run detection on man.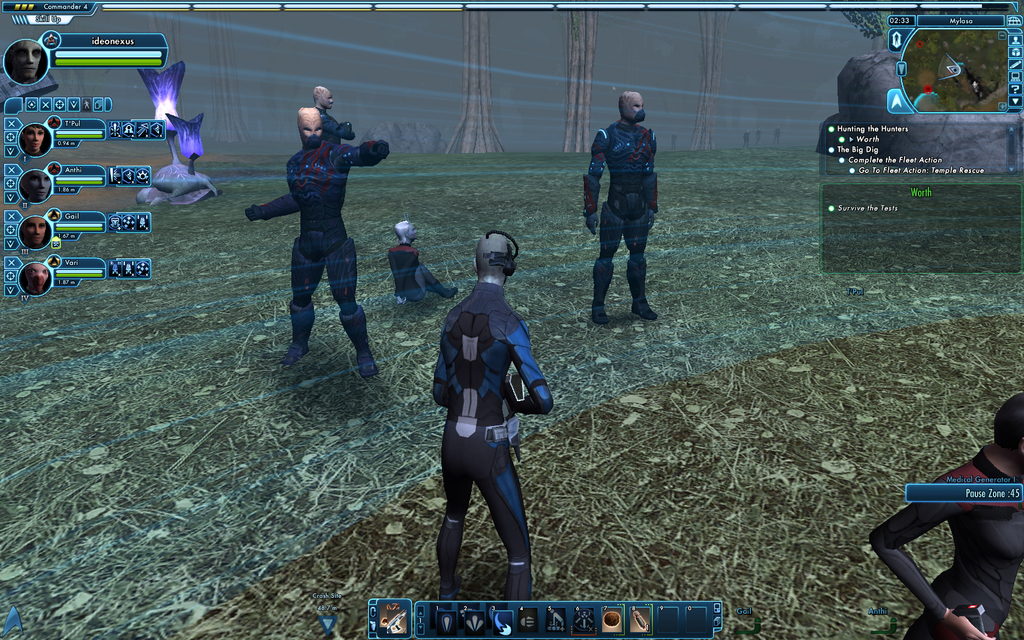
Result: BBox(431, 236, 560, 595).
